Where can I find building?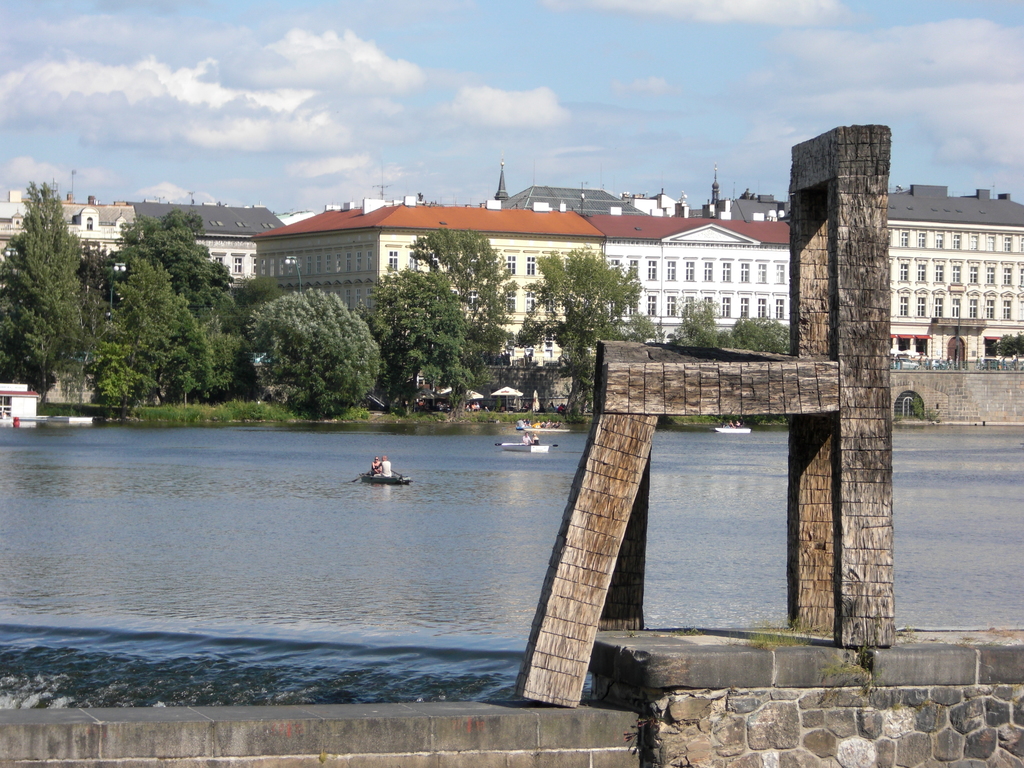
You can find it at x1=131, y1=199, x2=285, y2=296.
